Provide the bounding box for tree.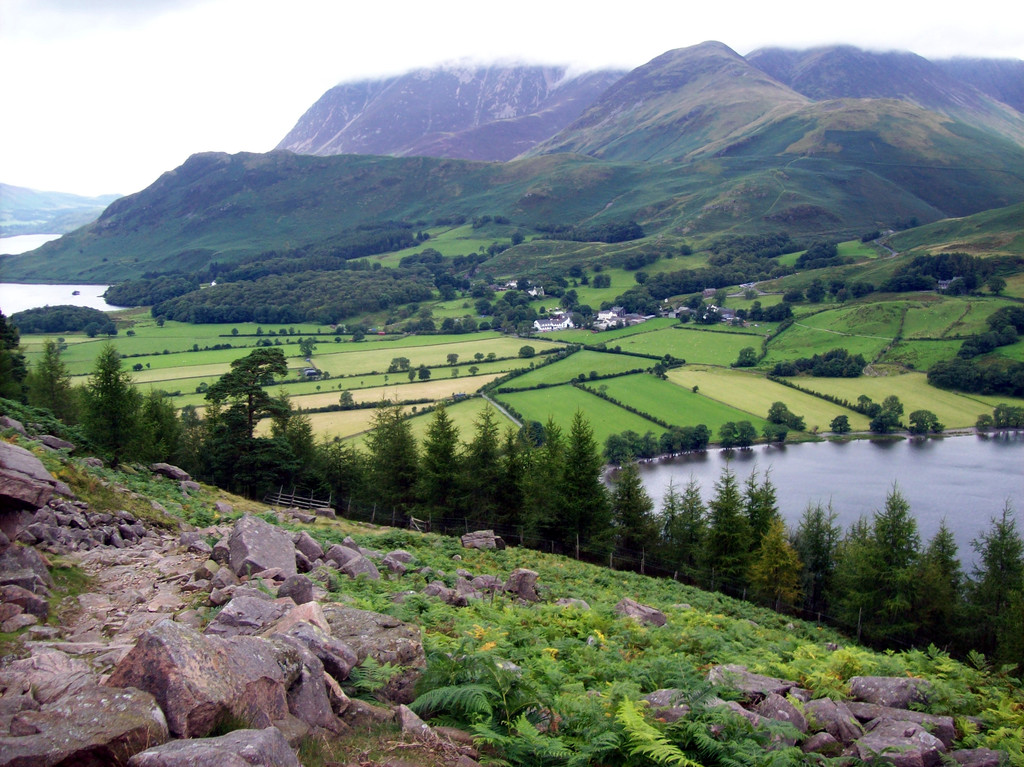
<region>486, 350, 497, 360</region>.
